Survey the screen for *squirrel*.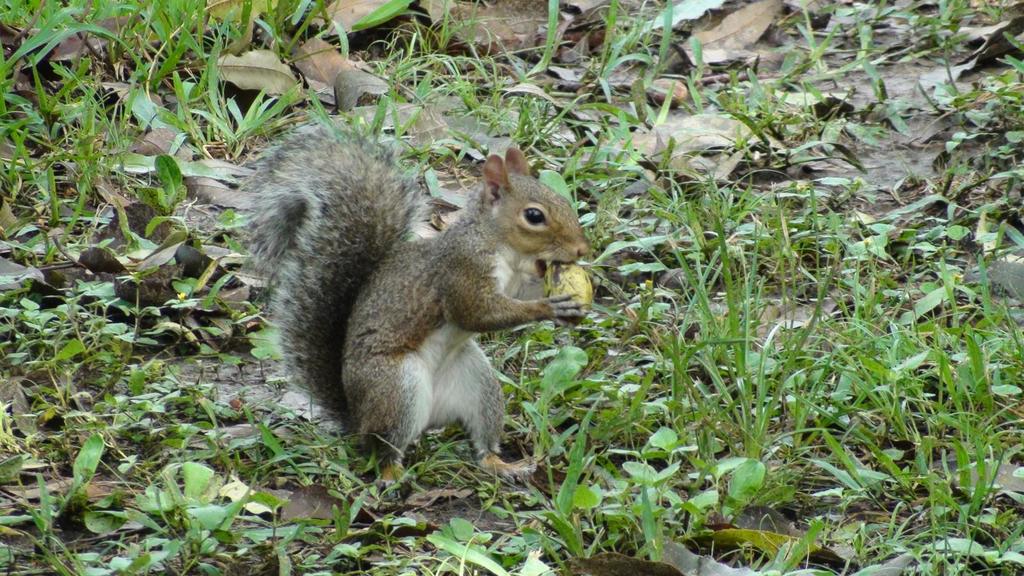
Survey found: (x1=237, y1=132, x2=598, y2=478).
